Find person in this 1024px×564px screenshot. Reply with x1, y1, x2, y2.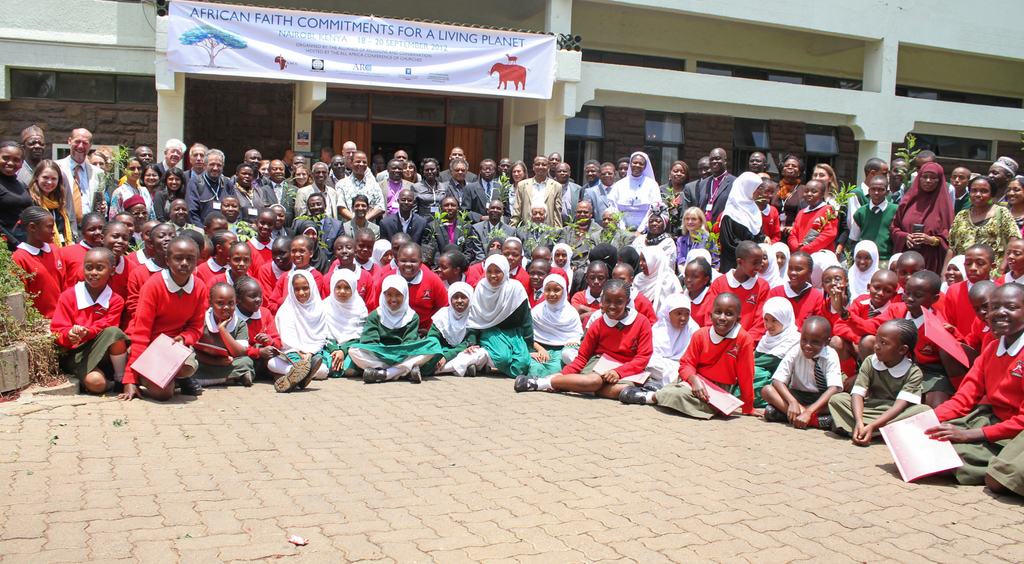
509, 282, 653, 401.
